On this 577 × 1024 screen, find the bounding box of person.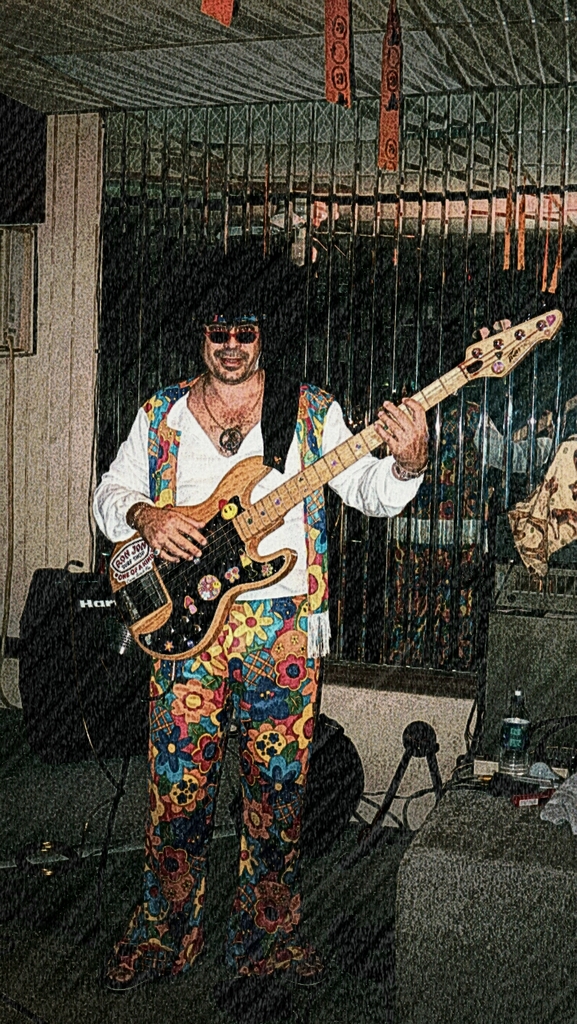
Bounding box: 113 249 492 925.
